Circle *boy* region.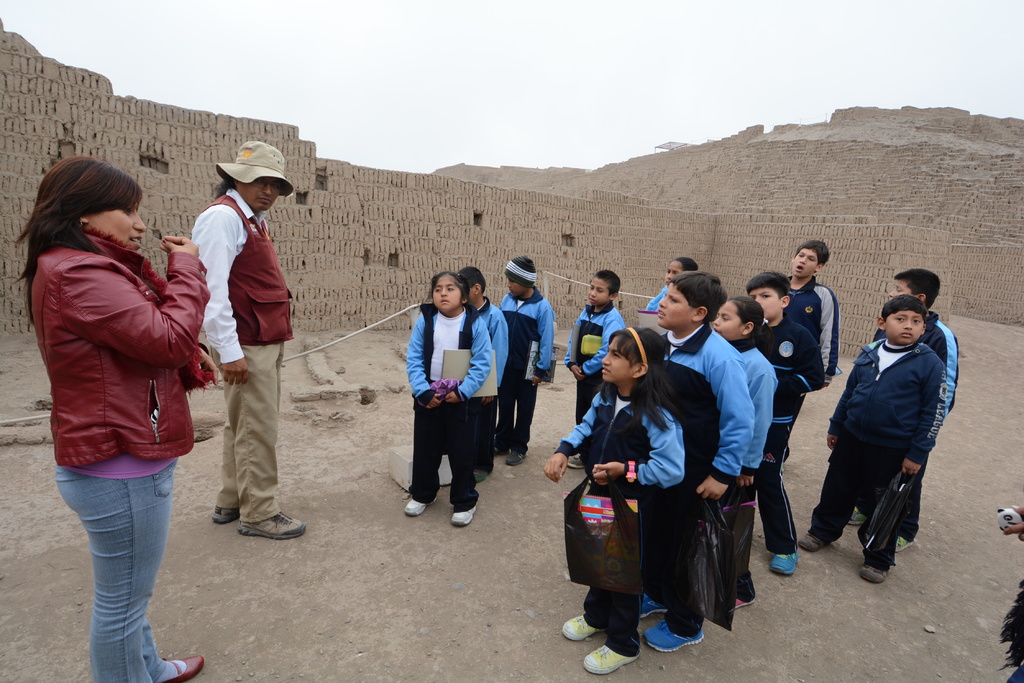
Region: crop(564, 269, 622, 467).
